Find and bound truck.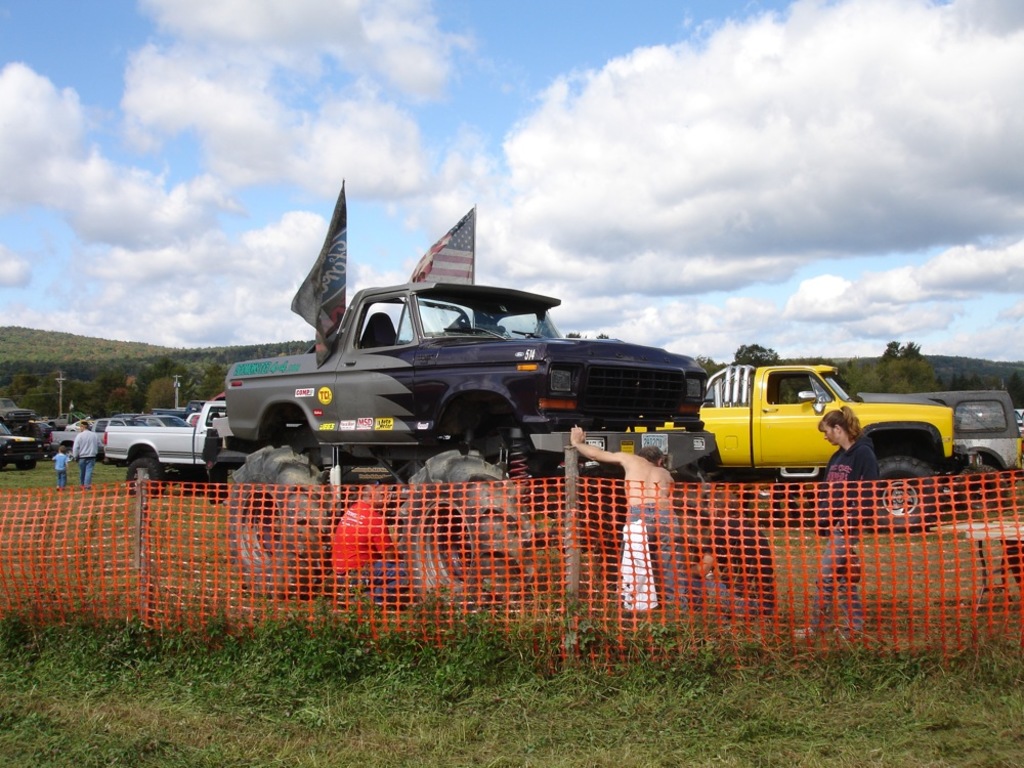
Bound: rect(105, 402, 229, 498).
